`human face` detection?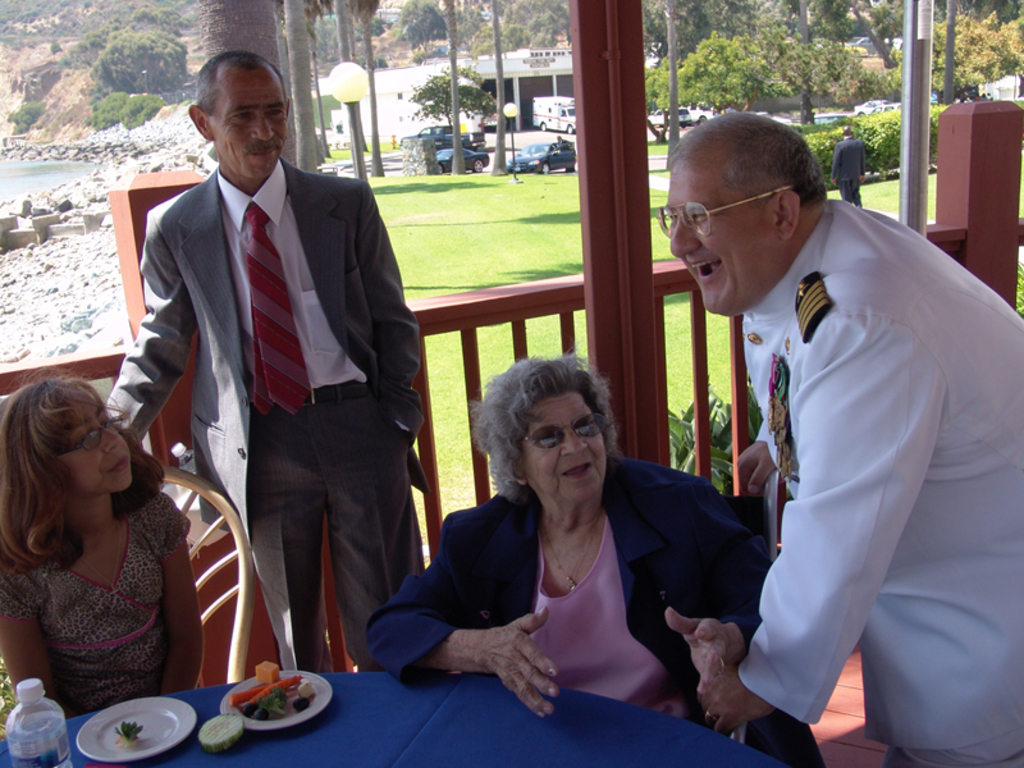
box=[211, 61, 287, 183]
